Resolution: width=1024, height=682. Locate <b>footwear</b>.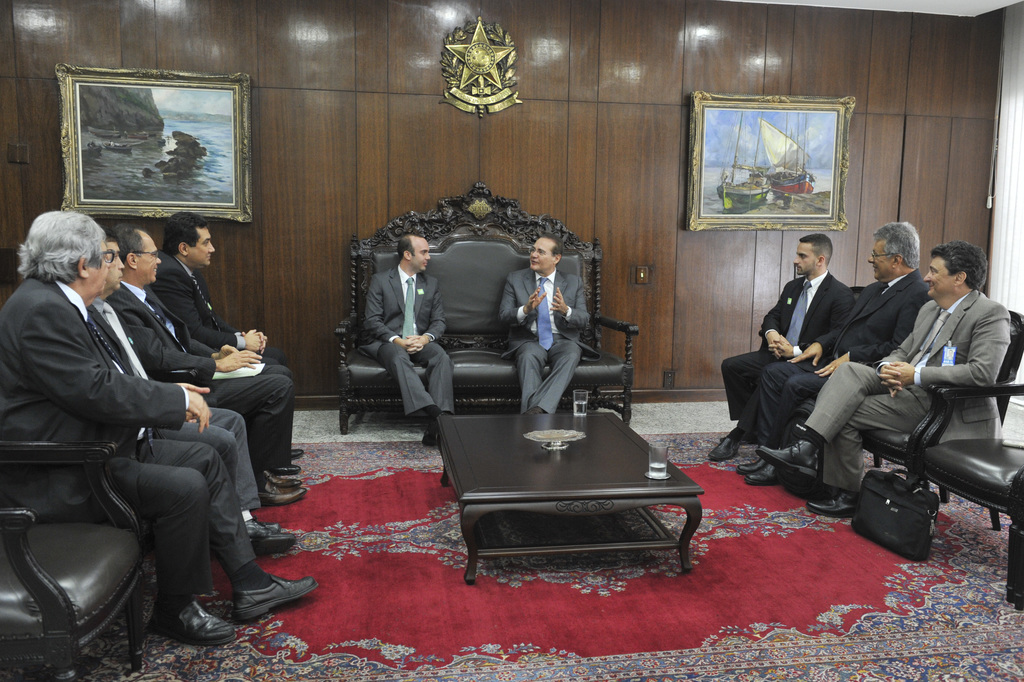
locate(255, 482, 307, 504).
